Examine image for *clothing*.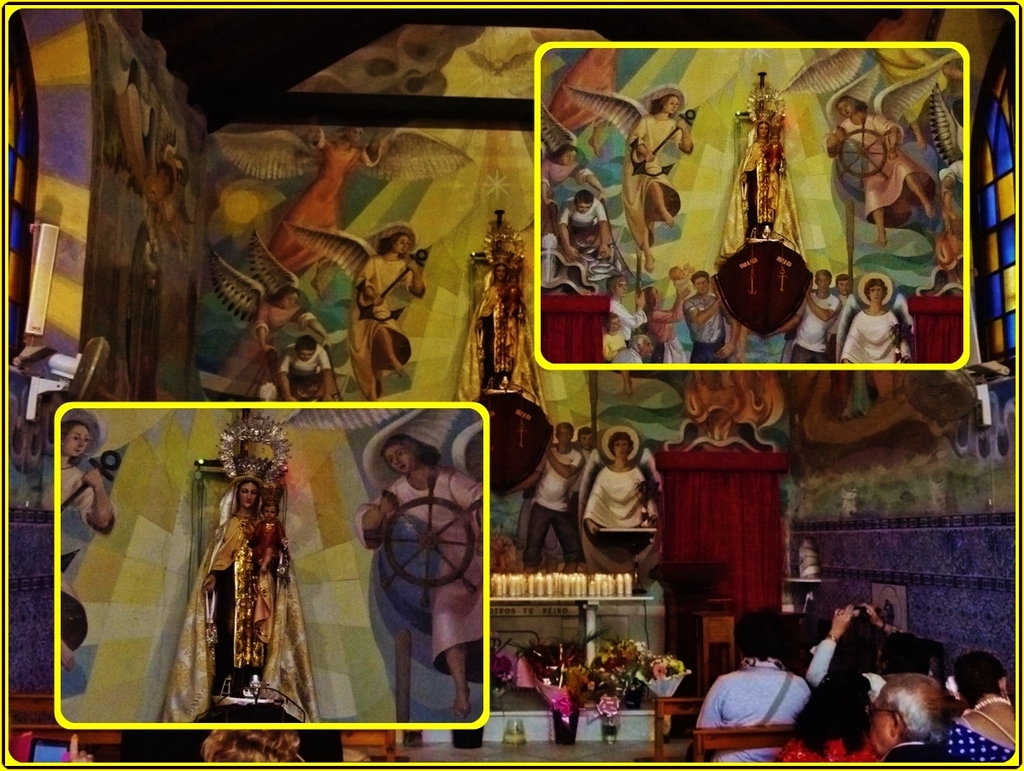
Examination result: (left=838, top=311, right=913, bottom=364).
